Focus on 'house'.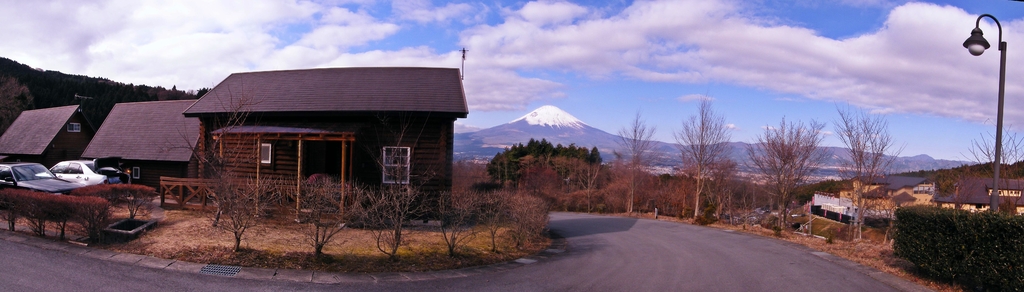
Focused at <bbox>0, 99, 98, 176</bbox>.
